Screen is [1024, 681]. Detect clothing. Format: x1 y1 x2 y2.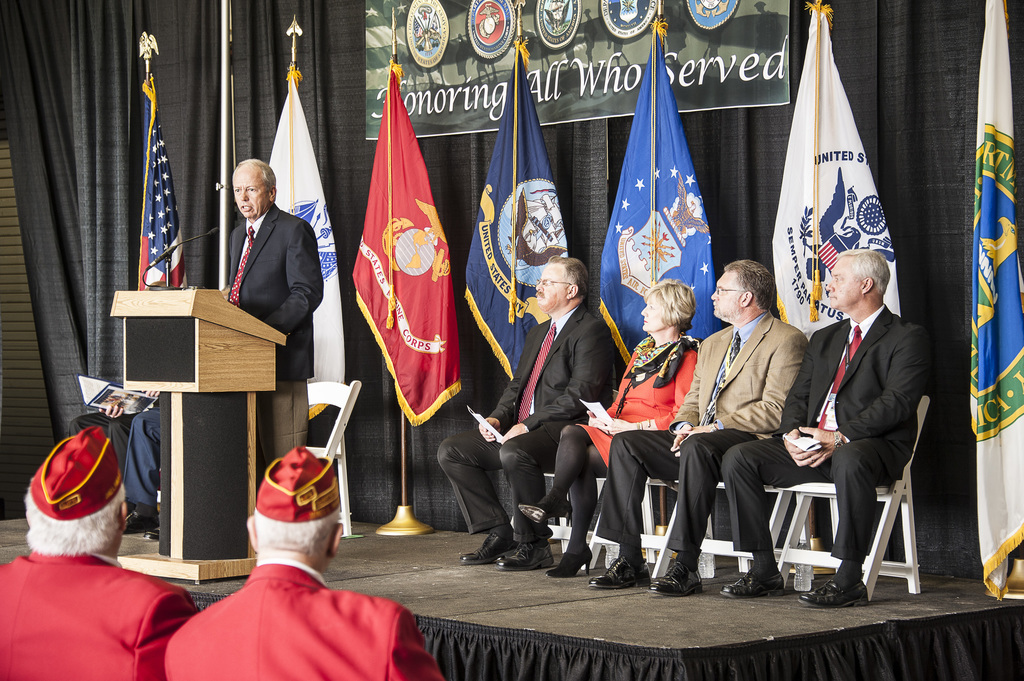
168 554 440 680.
